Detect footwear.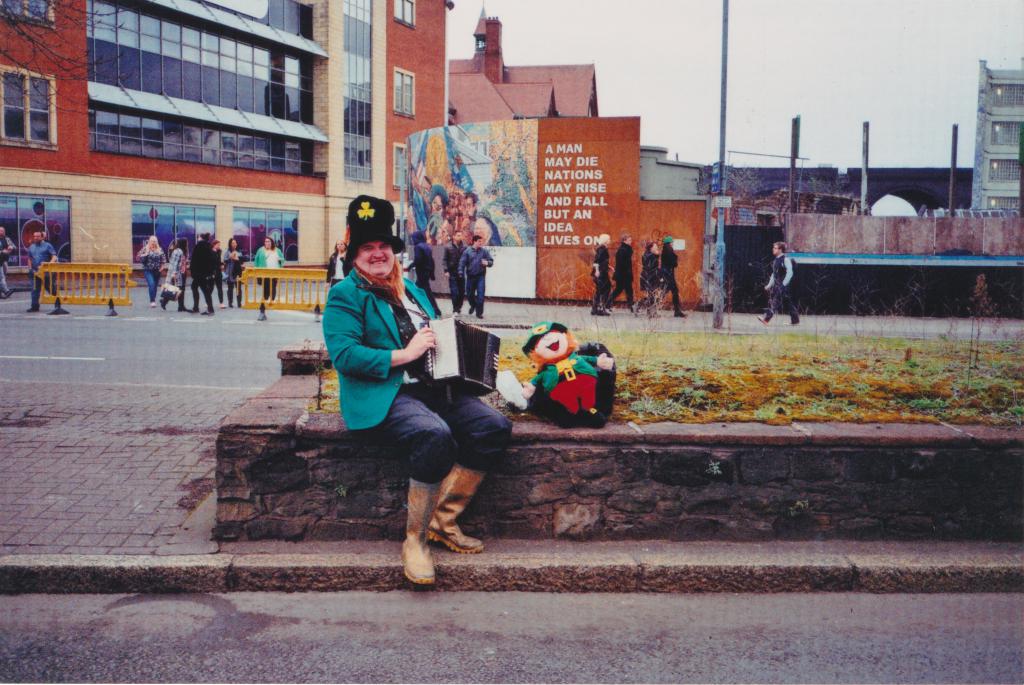
Detected at region(755, 314, 768, 325).
